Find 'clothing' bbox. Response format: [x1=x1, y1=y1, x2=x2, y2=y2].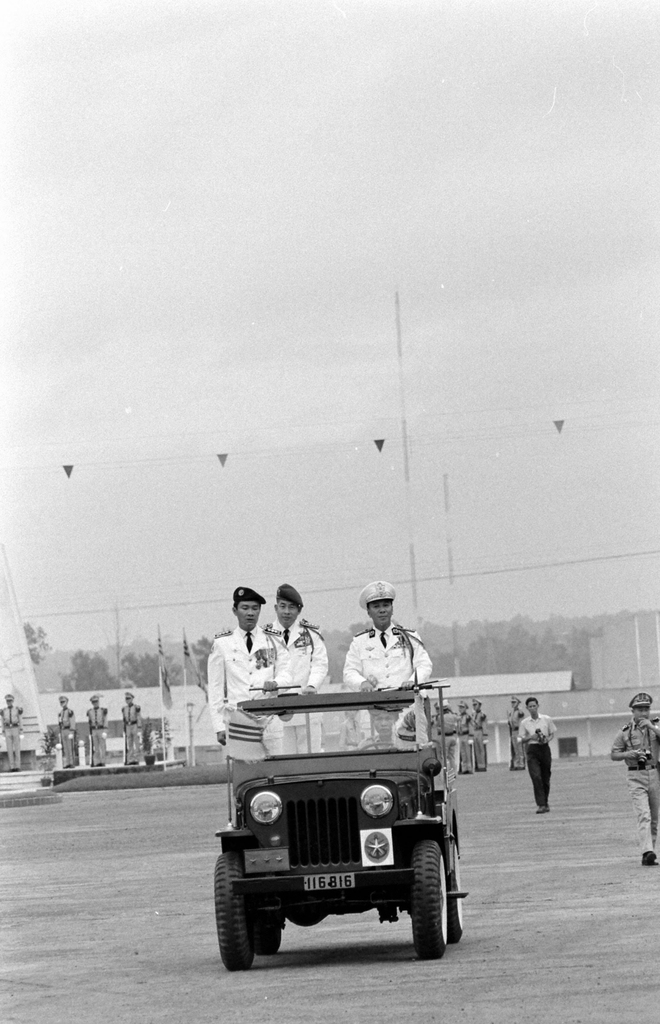
[x1=347, y1=620, x2=432, y2=703].
